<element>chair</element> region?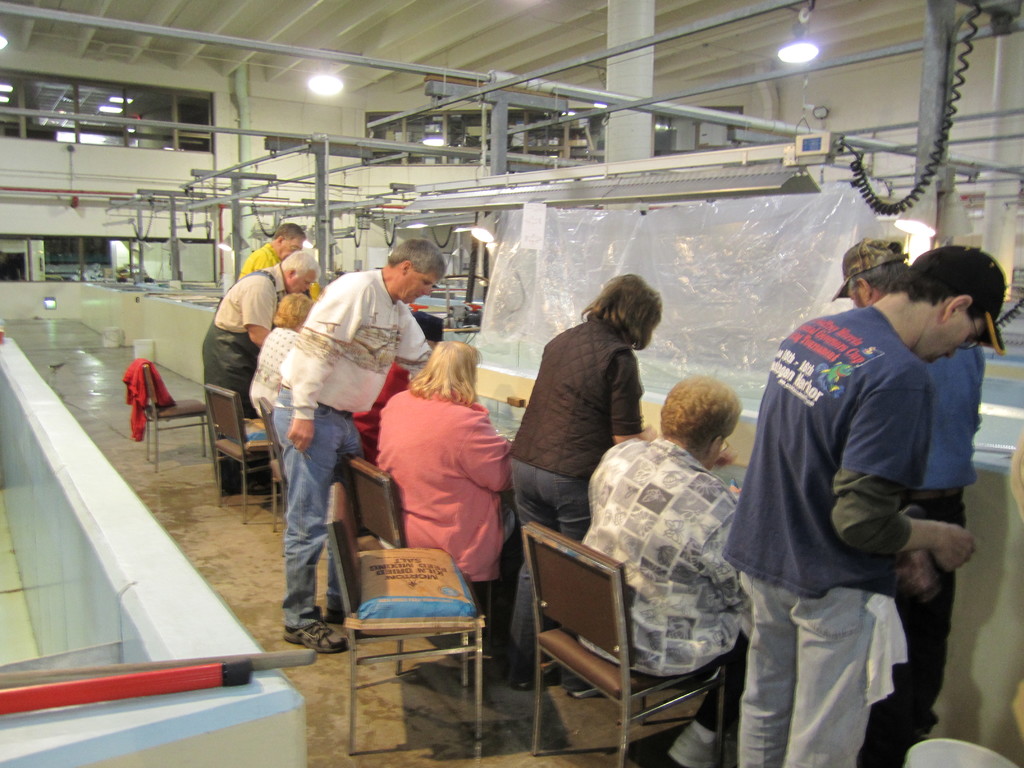
(256, 396, 291, 558)
